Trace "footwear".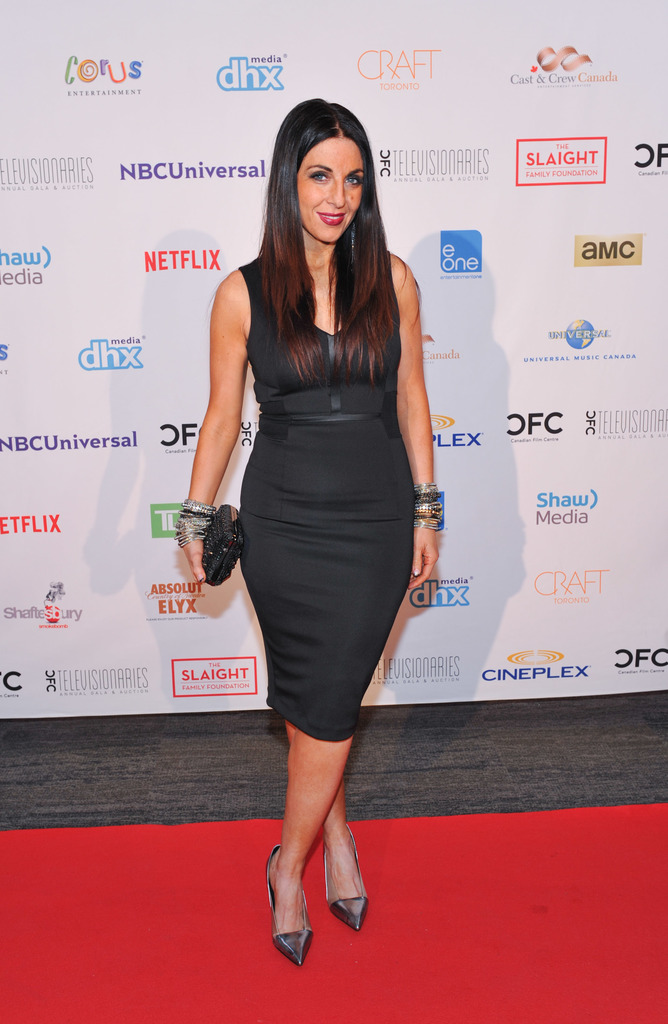
Traced to {"x1": 267, "y1": 843, "x2": 330, "y2": 962}.
